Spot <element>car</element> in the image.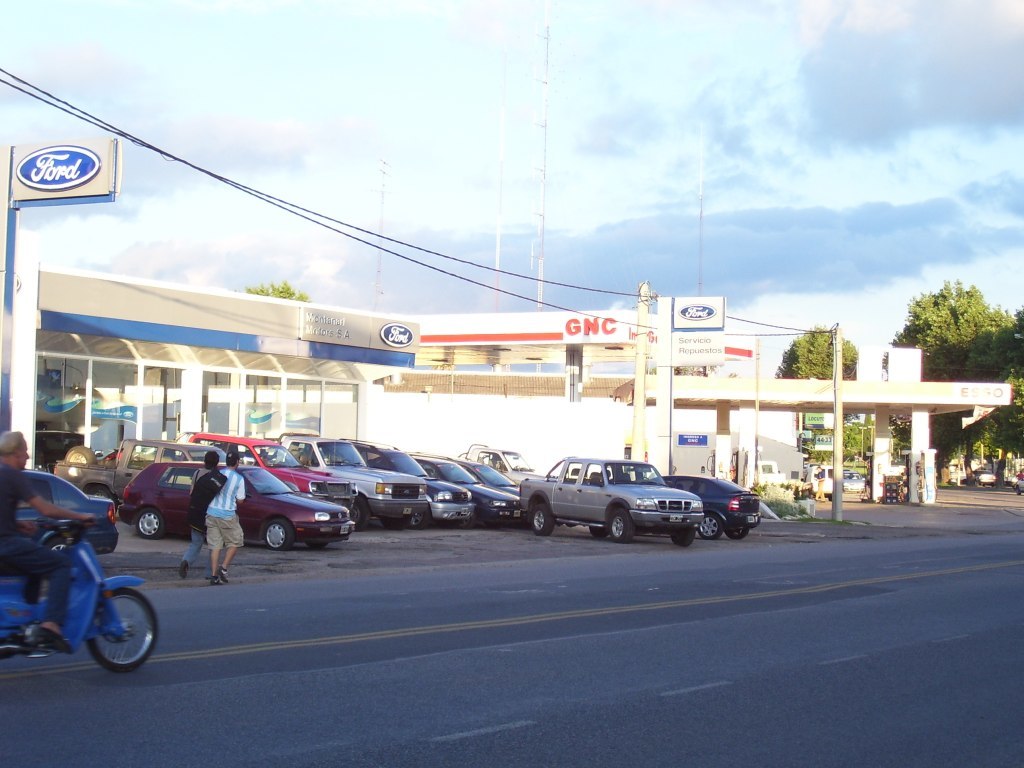
<element>car</element> found at {"left": 510, "top": 456, "right": 758, "bottom": 546}.
